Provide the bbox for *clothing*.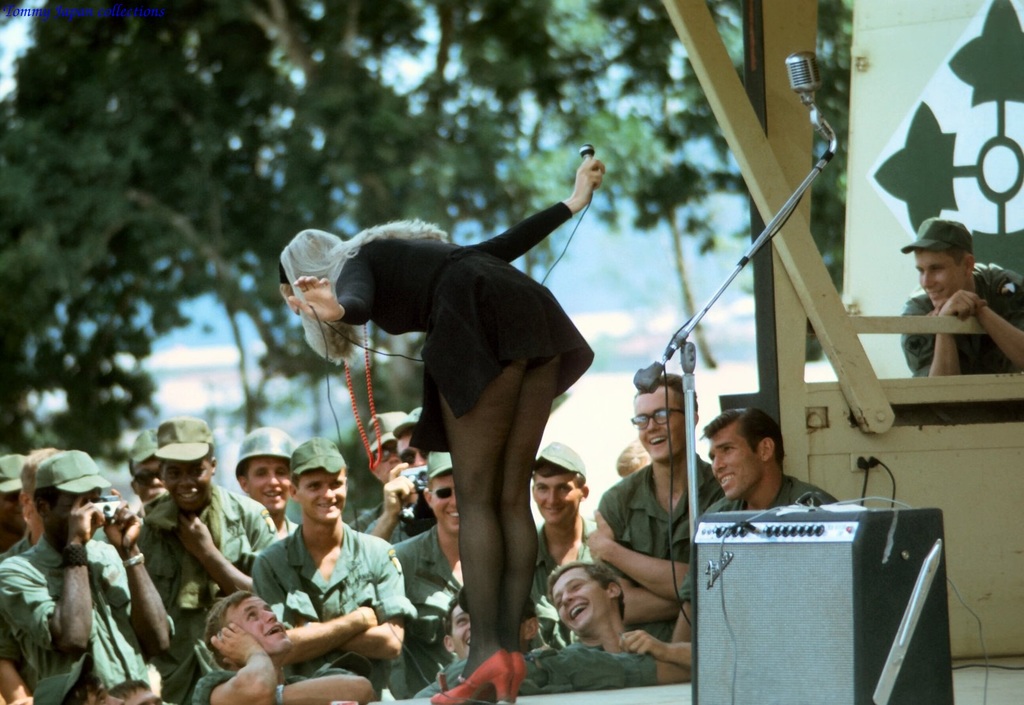
[left=584, top=447, right=713, bottom=558].
